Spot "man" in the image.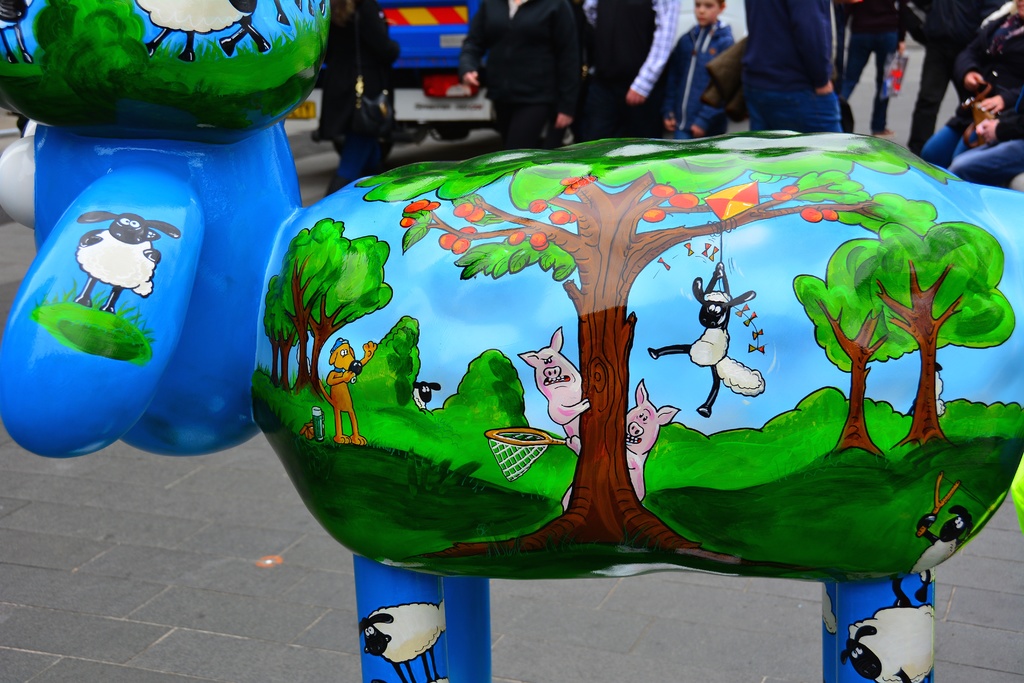
"man" found at box(898, 0, 1007, 158).
